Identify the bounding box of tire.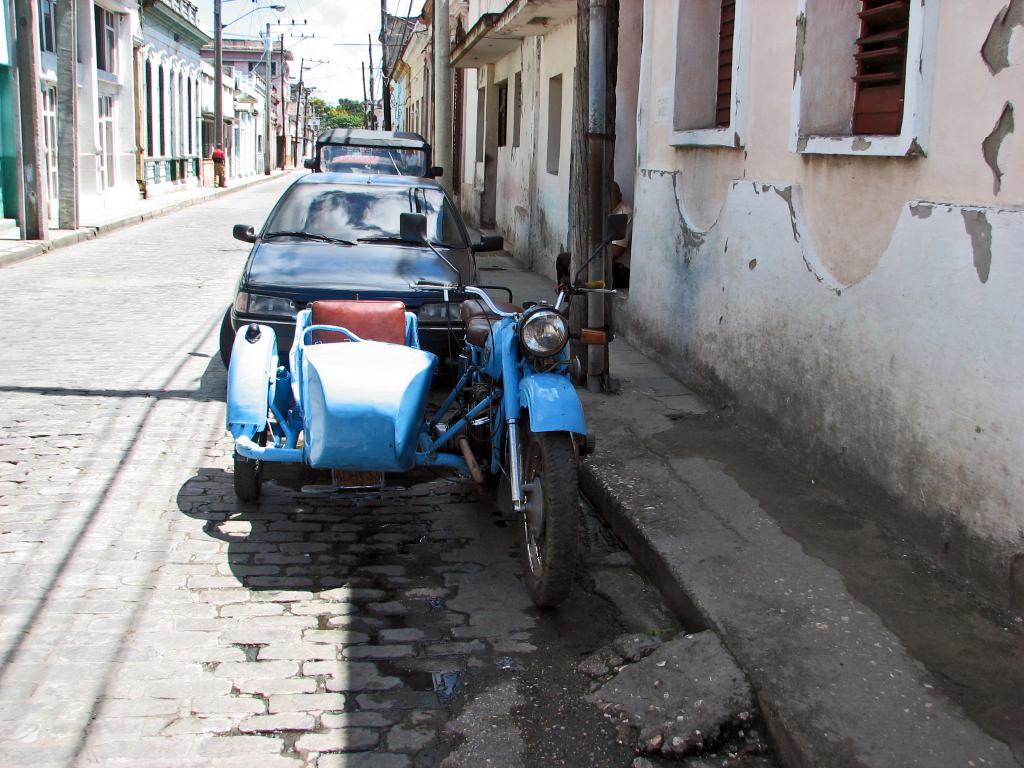
BBox(518, 426, 576, 618).
